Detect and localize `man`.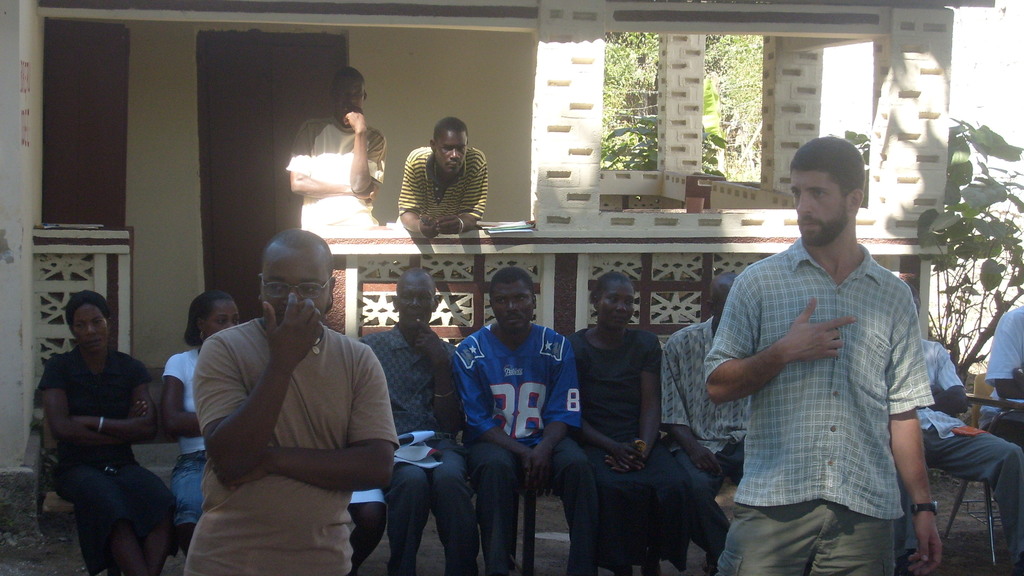
Localized at 299:71:387:234.
